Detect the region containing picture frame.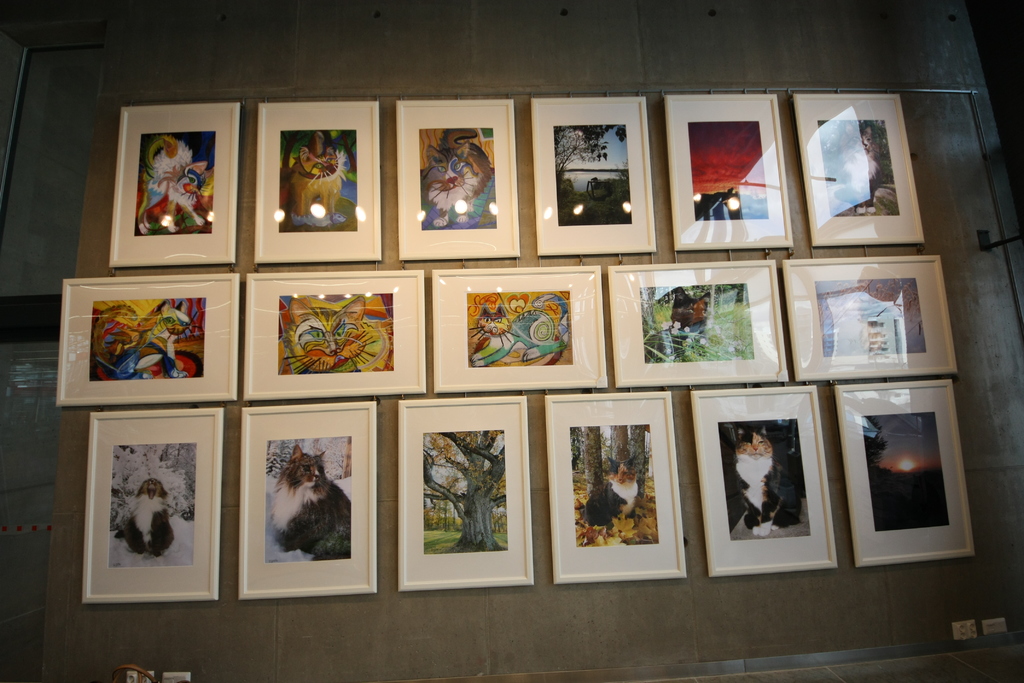
bbox=(837, 381, 977, 566).
